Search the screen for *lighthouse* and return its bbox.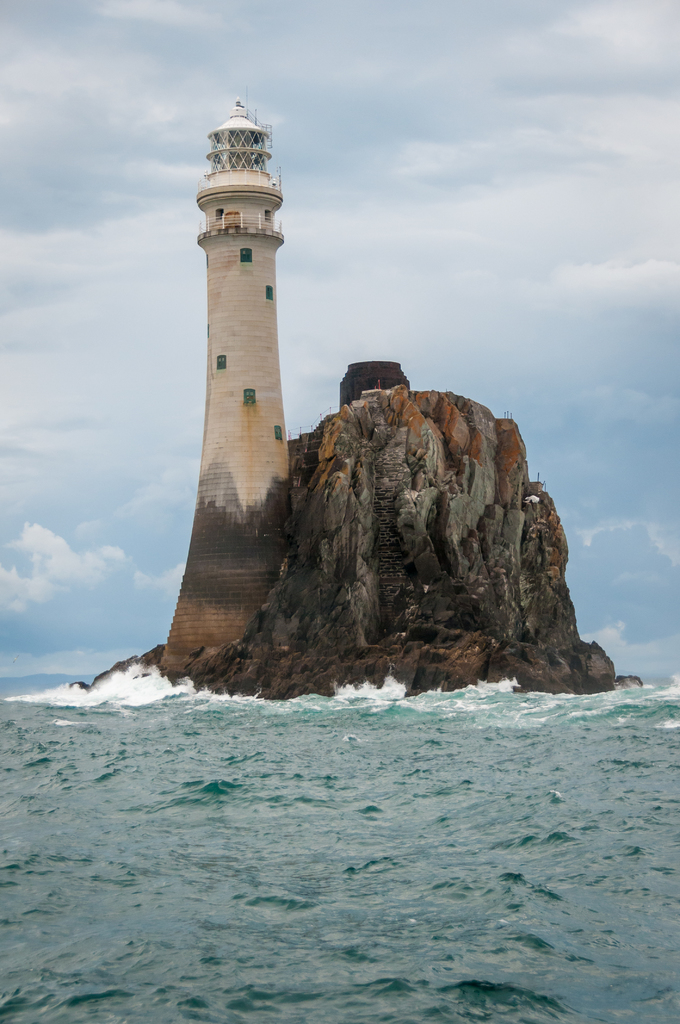
Found: bbox(142, 95, 356, 682).
